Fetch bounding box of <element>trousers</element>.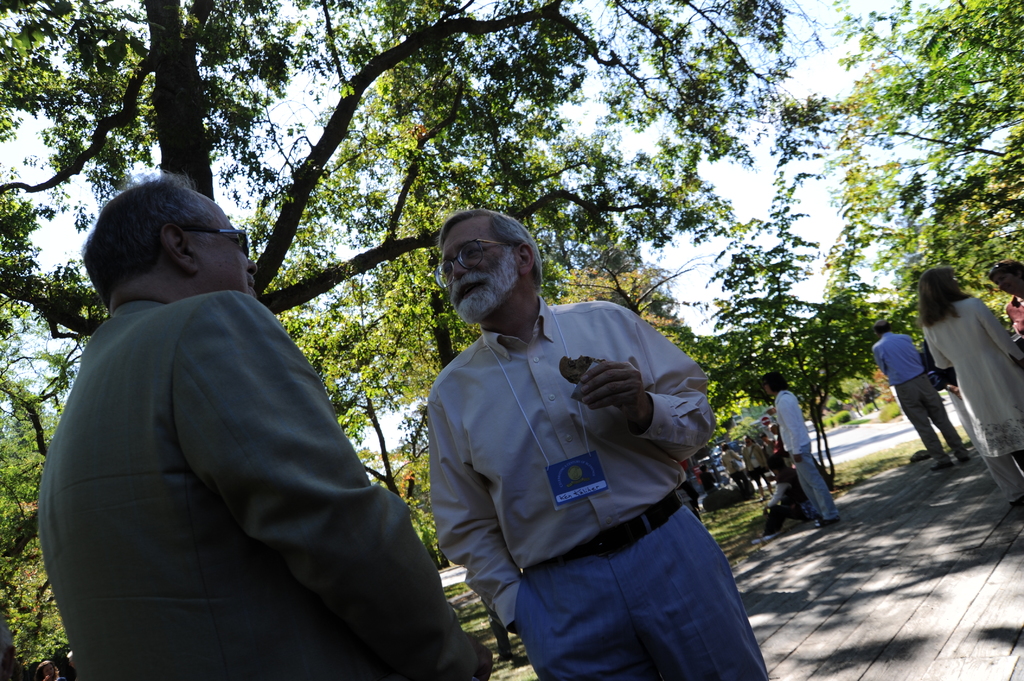
Bbox: 975:443:1023:506.
